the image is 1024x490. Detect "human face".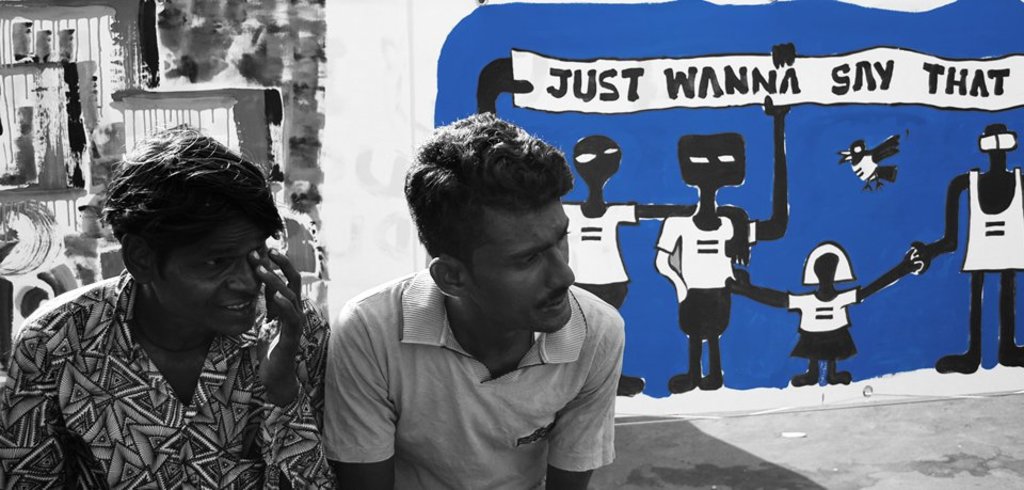
Detection: bbox(978, 127, 1015, 154).
